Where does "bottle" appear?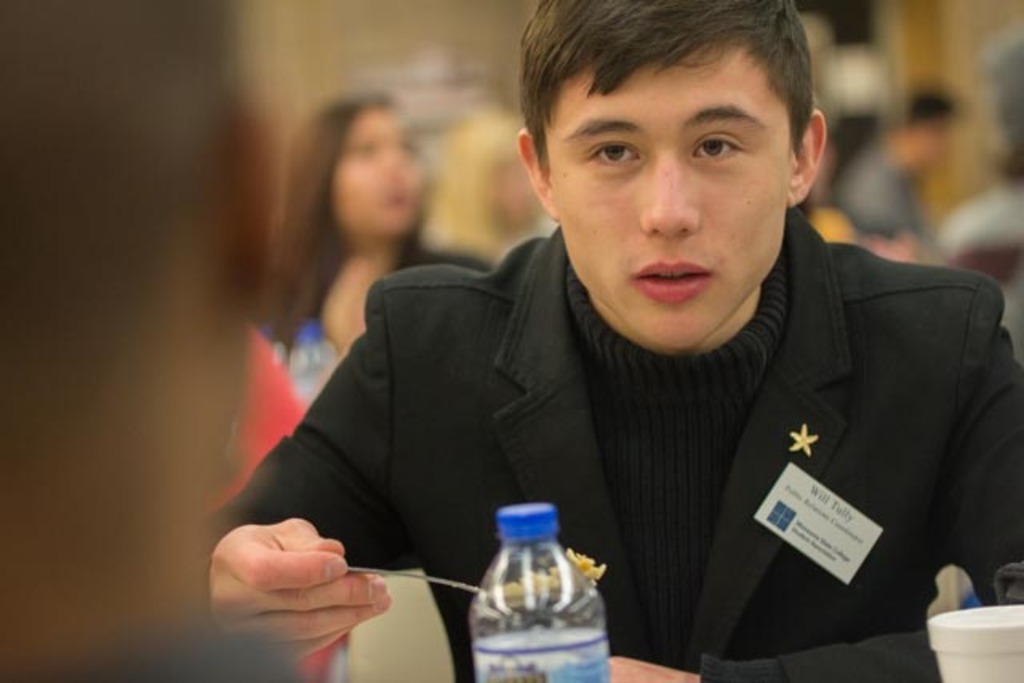
Appears at [x1=462, y1=496, x2=616, y2=678].
